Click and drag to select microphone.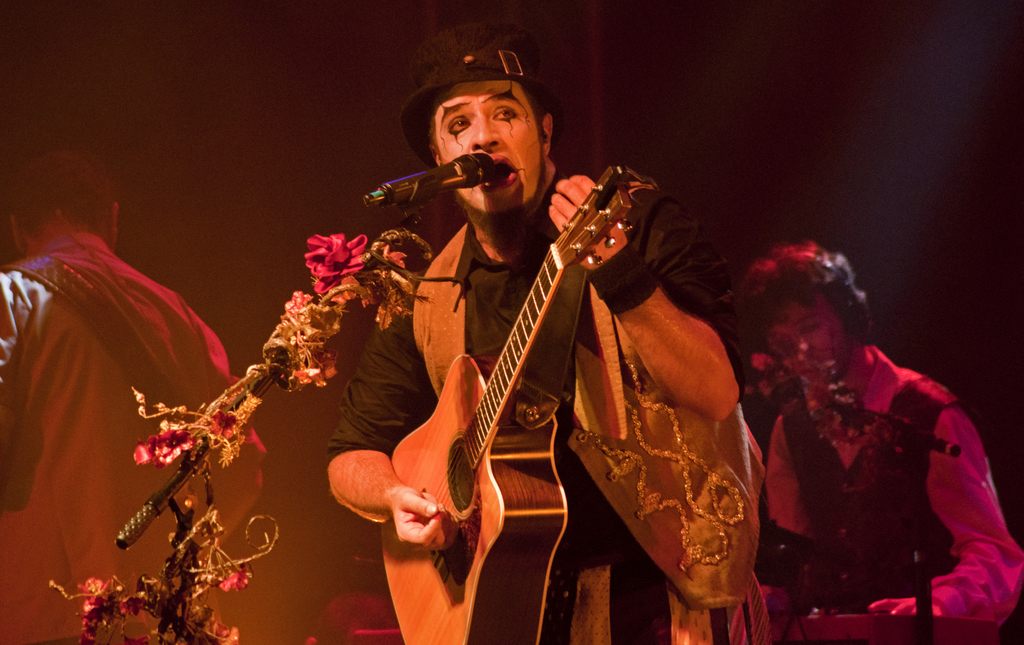
Selection: x1=371, y1=145, x2=506, y2=203.
